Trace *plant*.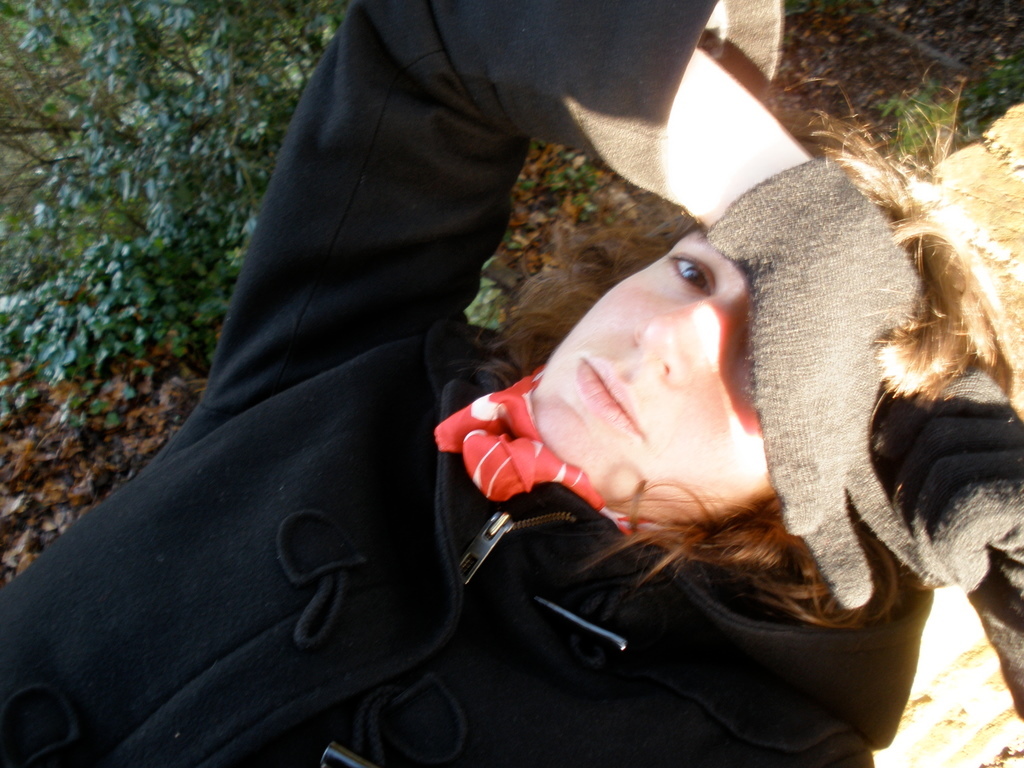
Traced to <box>468,264,499,328</box>.
